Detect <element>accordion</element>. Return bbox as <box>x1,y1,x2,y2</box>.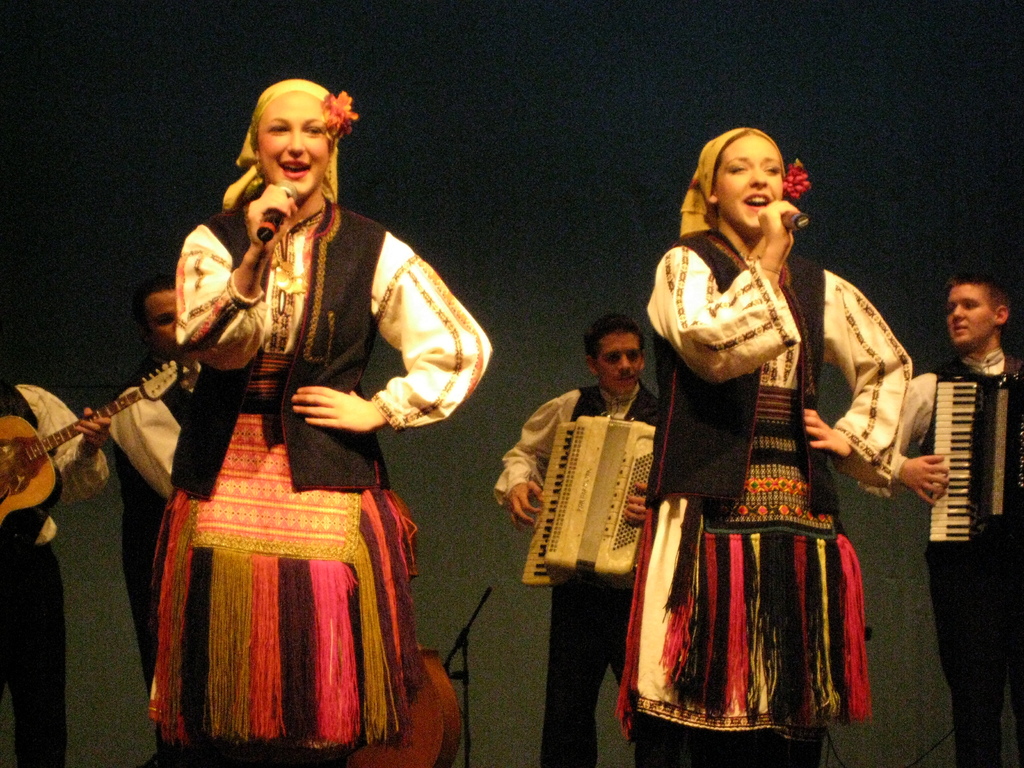
<box>520,410,659,589</box>.
